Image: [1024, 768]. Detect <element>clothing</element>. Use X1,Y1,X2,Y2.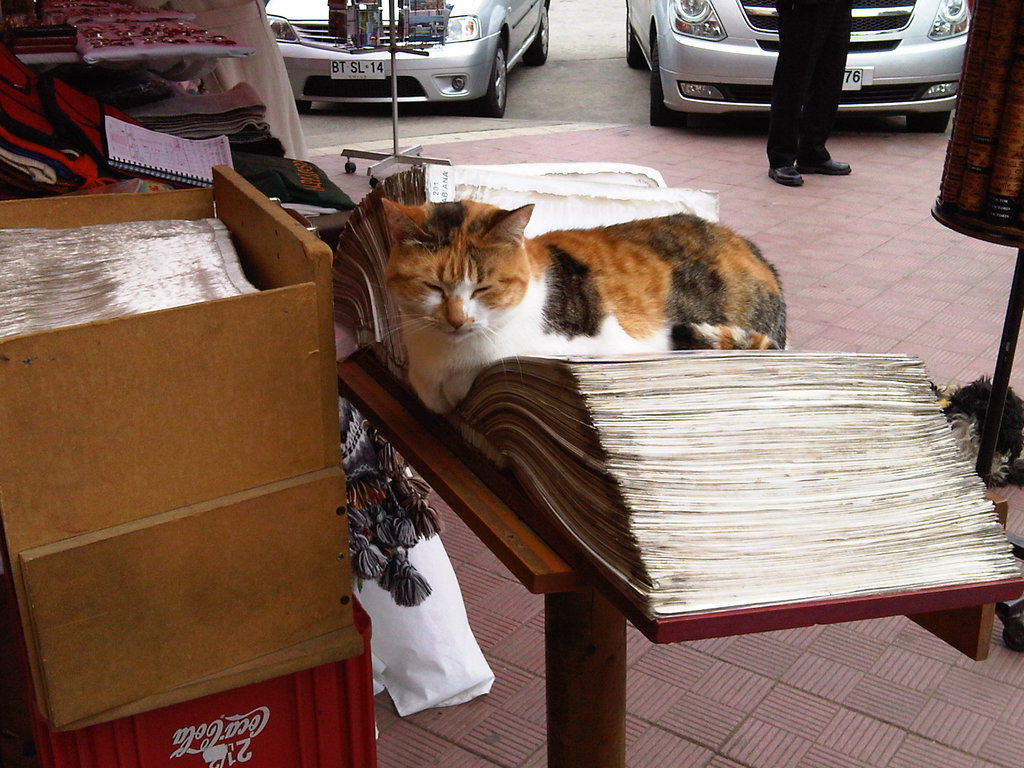
342,463,490,722.
